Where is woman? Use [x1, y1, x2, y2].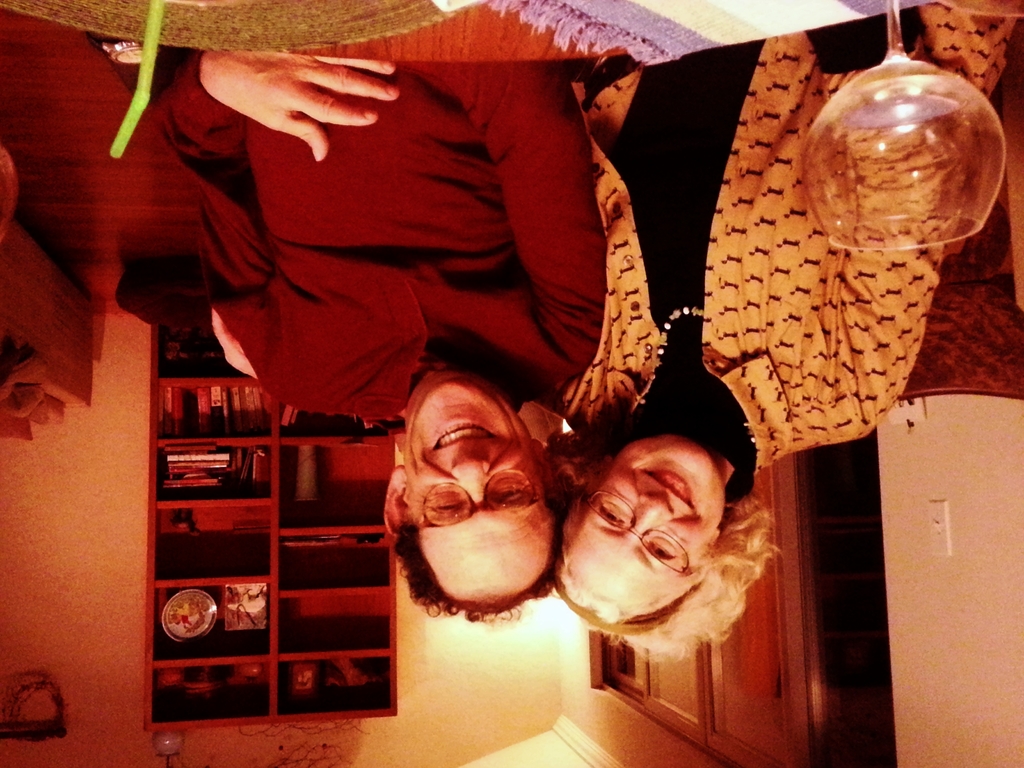
[552, 0, 1022, 668].
